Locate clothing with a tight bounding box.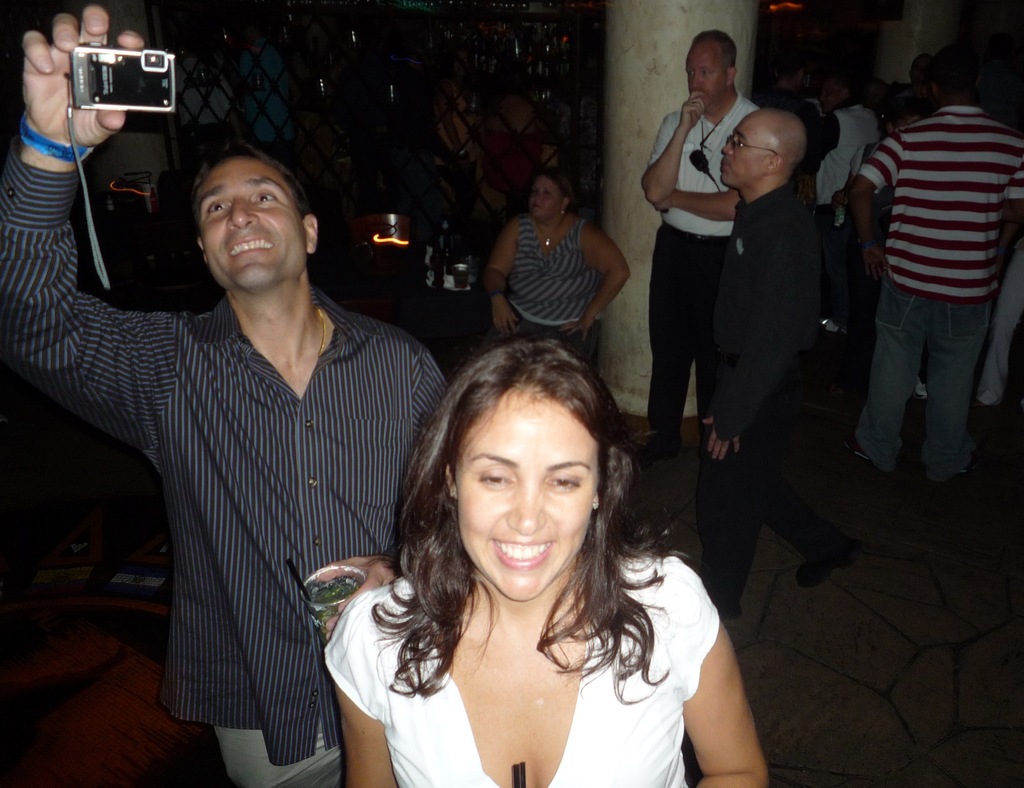
BBox(859, 79, 1023, 487).
